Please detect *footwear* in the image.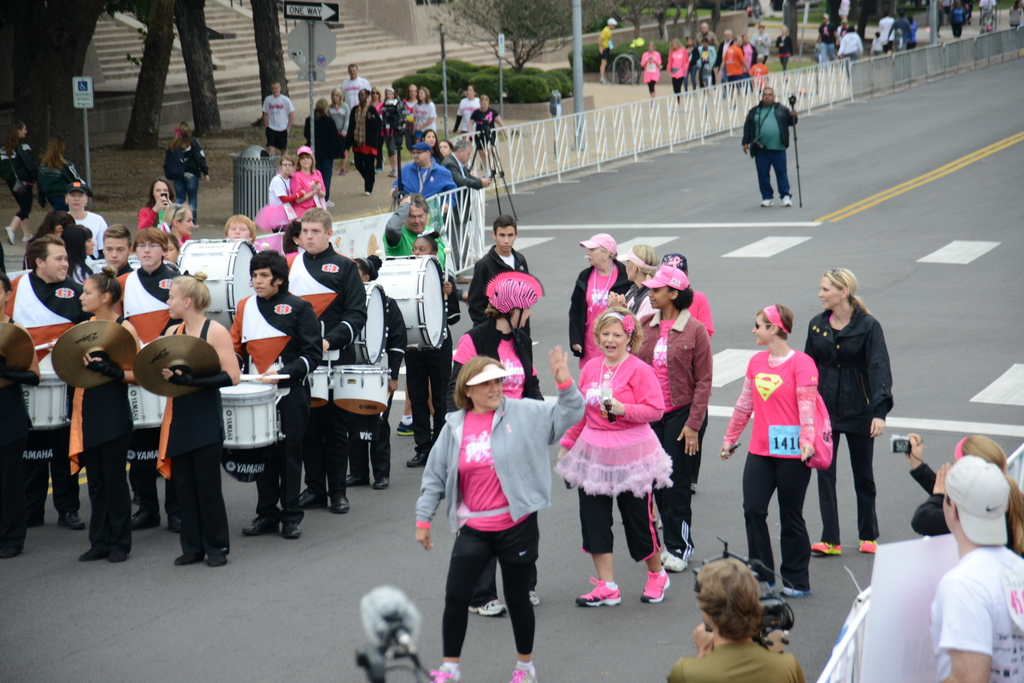
857 536 874 555.
